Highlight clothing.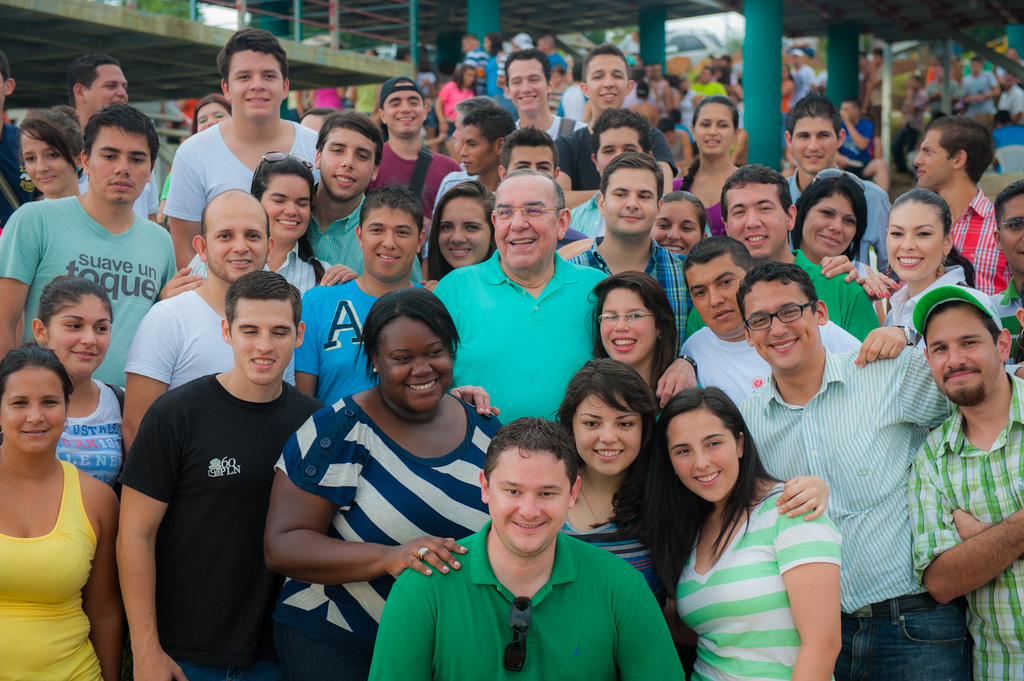
Highlighted region: (x1=127, y1=285, x2=242, y2=386).
